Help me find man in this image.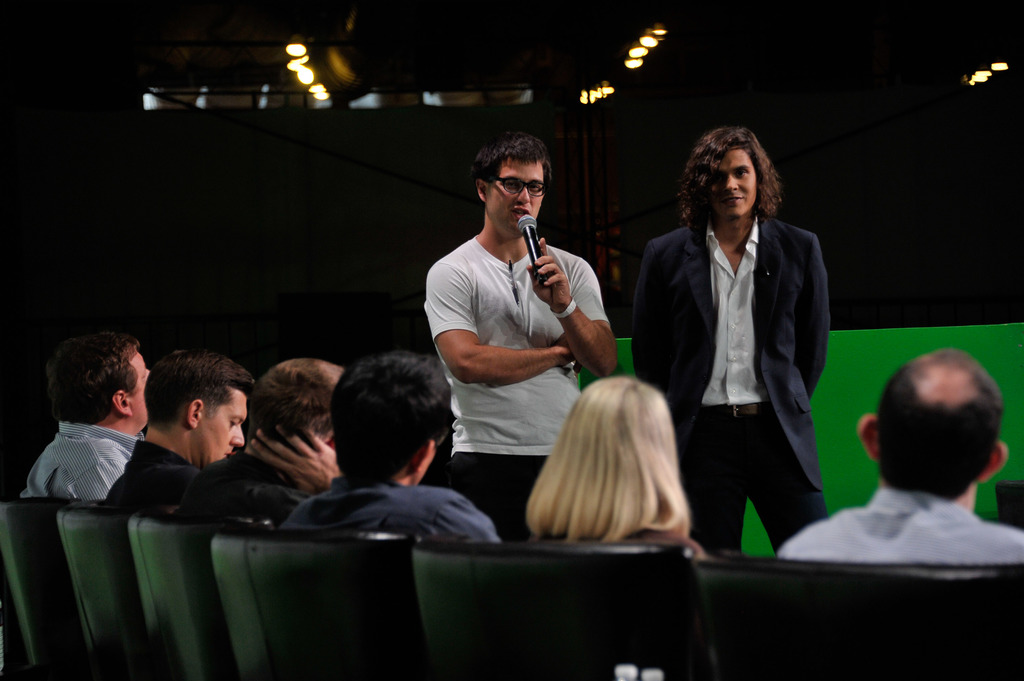
Found it: locate(635, 129, 849, 559).
